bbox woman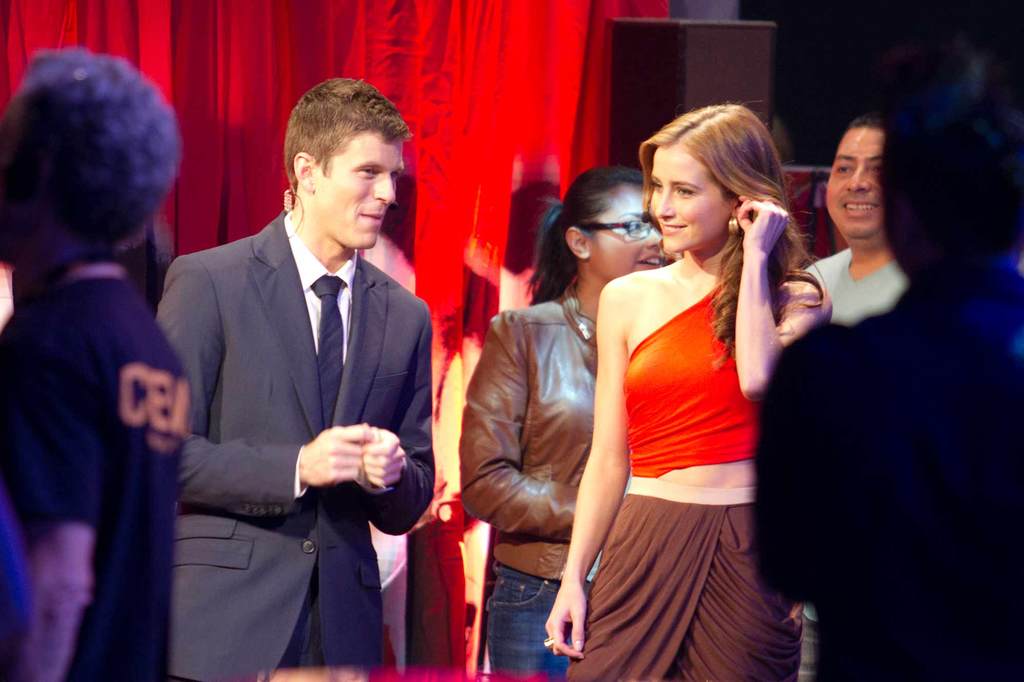
crop(461, 160, 681, 679)
